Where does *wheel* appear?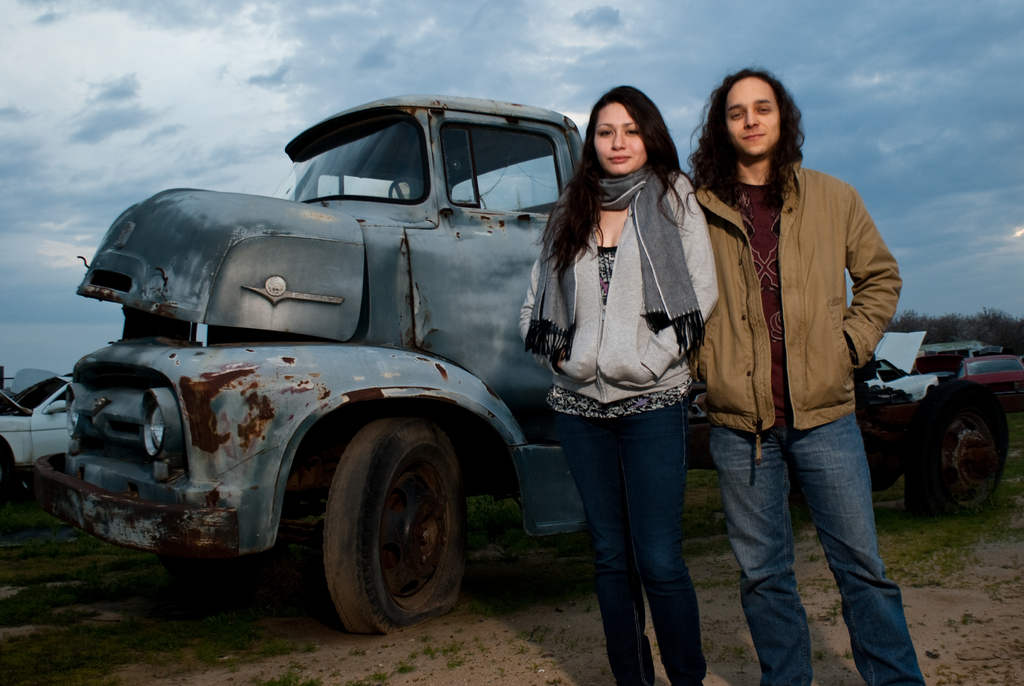
Appears at bbox(868, 465, 902, 490).
